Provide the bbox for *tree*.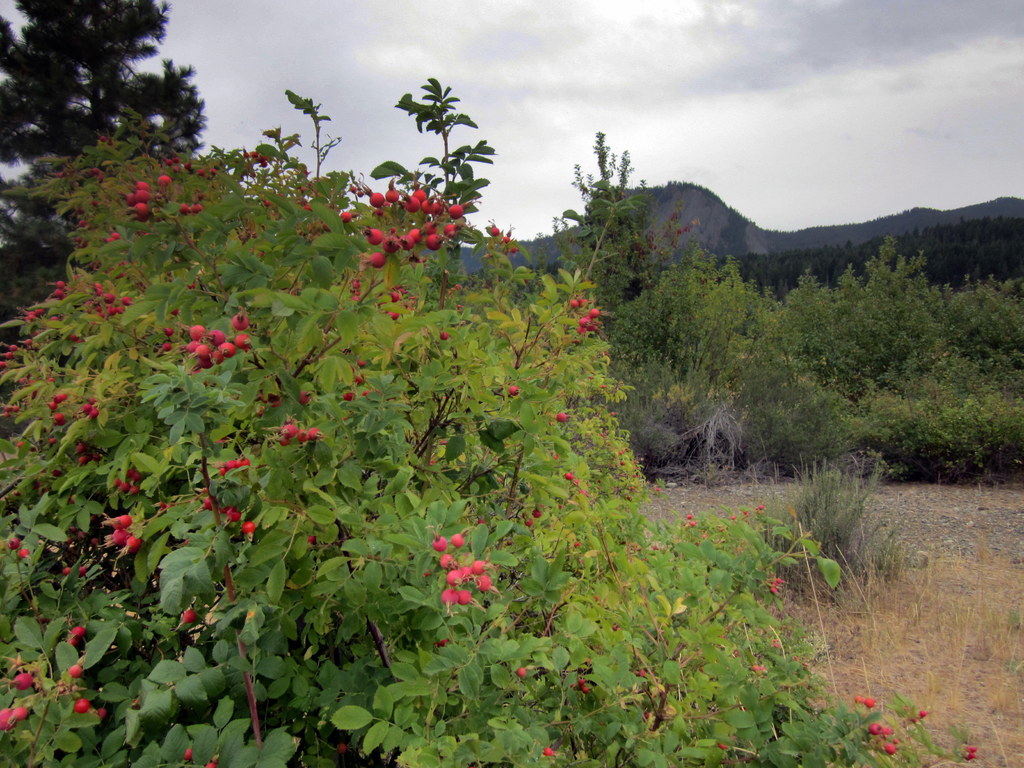
(left=2, top=157, right=59, bottom=323).
